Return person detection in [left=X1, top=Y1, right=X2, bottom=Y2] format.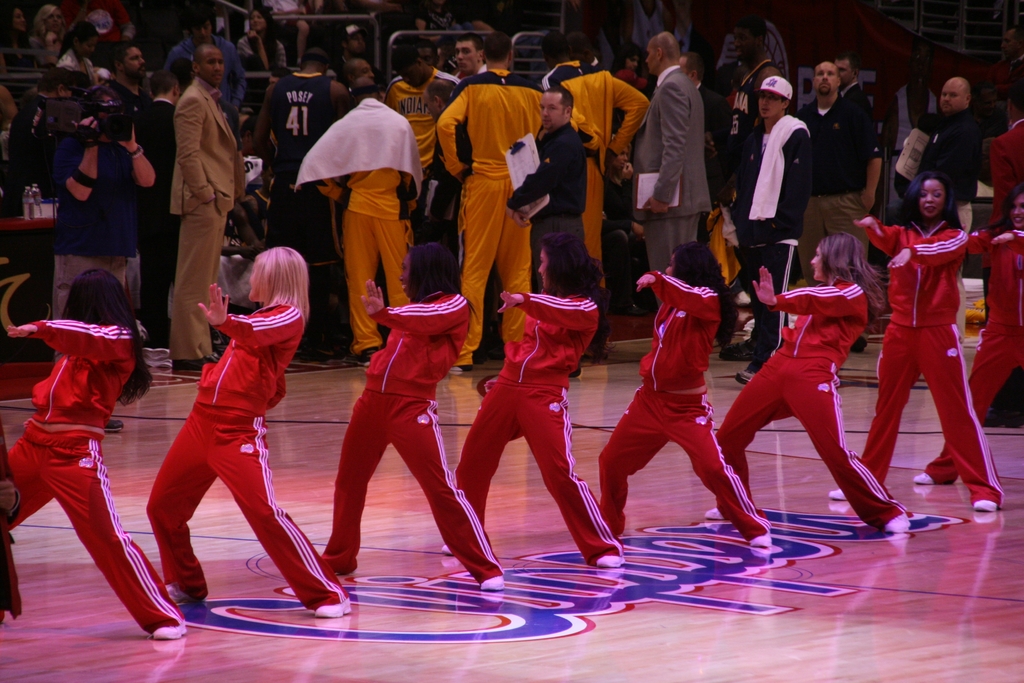
[left=299, top=70, right=416, bottom=354].
